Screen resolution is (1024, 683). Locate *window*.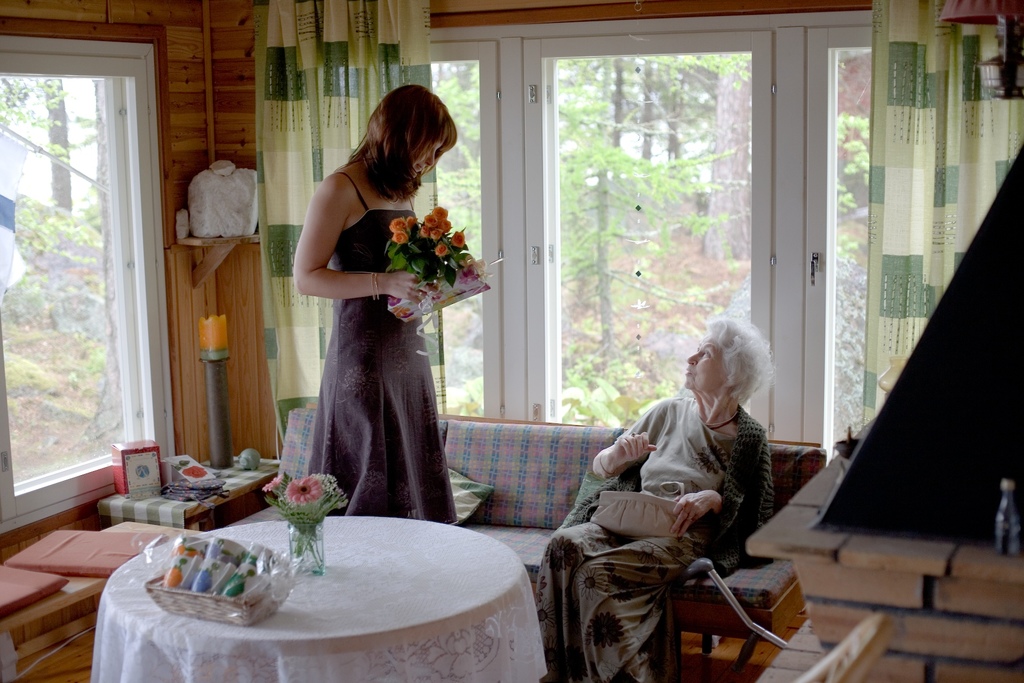
x1=0 y1=16 x2=200 y2=557.
